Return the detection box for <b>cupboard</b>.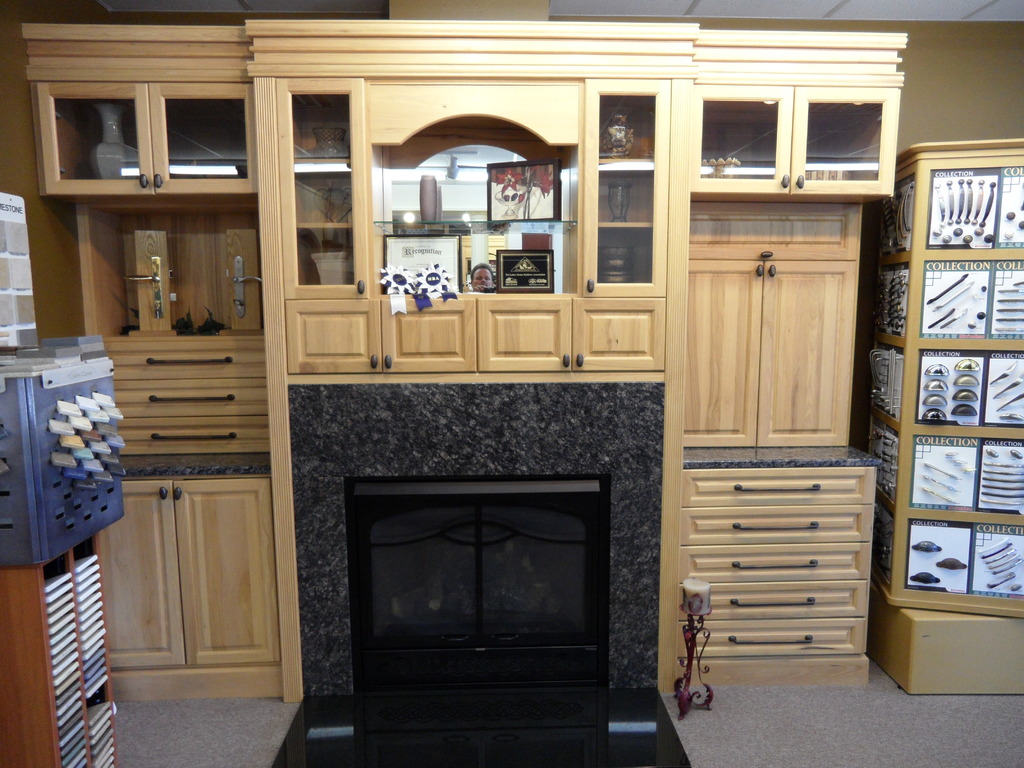
BBox(38, 17, 908, 691).
